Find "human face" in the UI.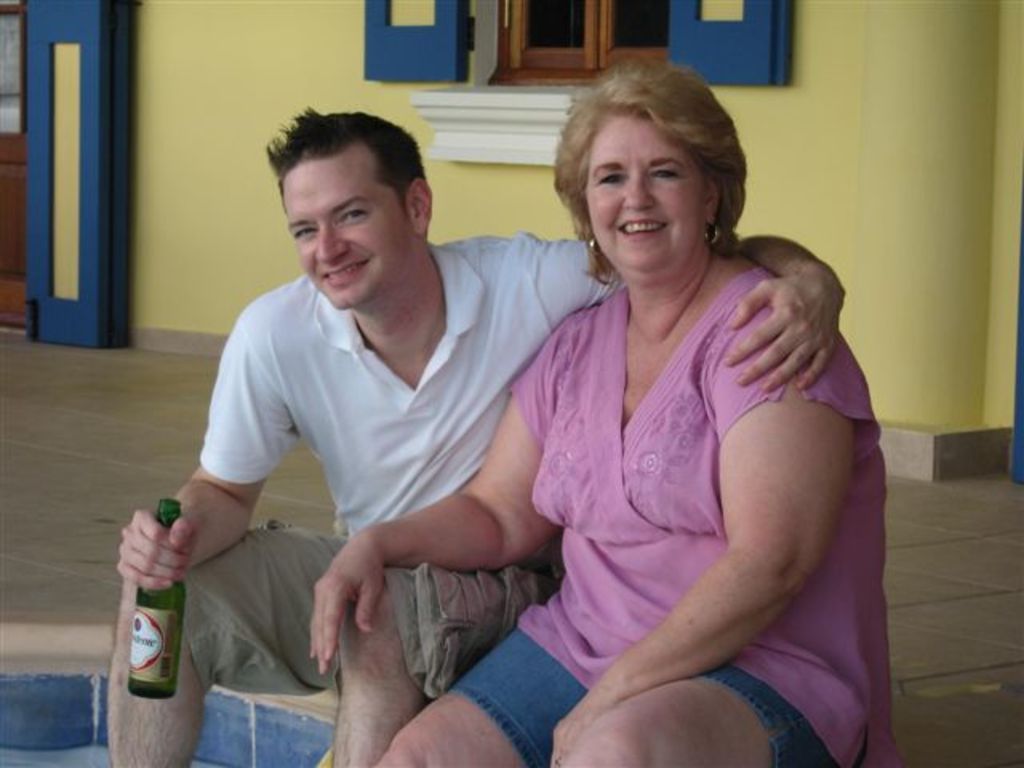
UI element at [280,141,416,312].
